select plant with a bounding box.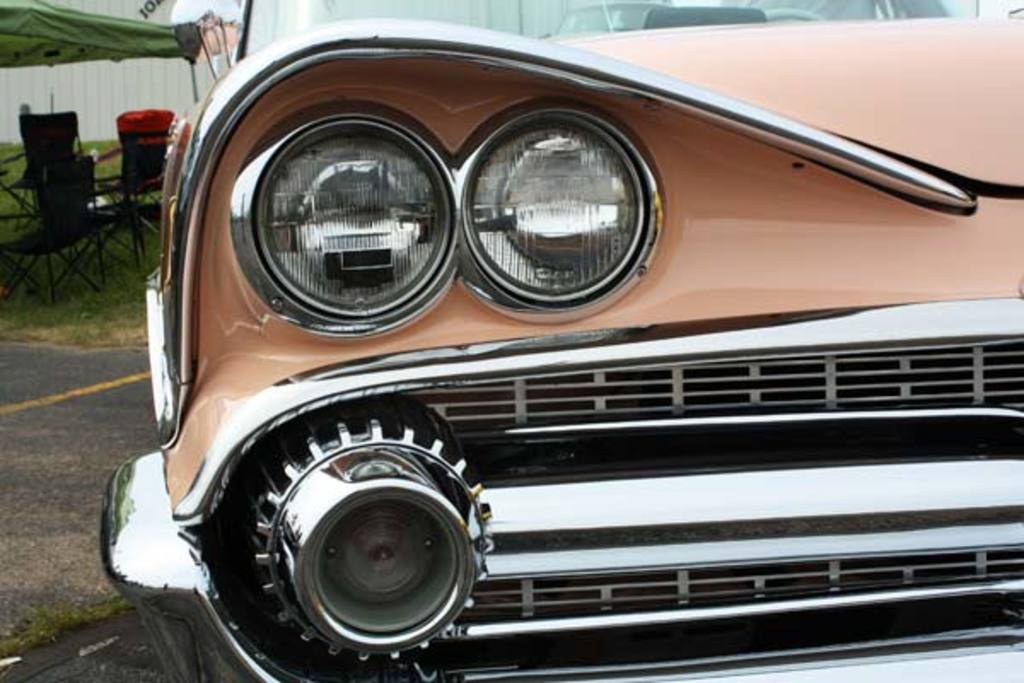
{"x1": 0, "y1": 111, "x2": 177, "y2": 350}.
